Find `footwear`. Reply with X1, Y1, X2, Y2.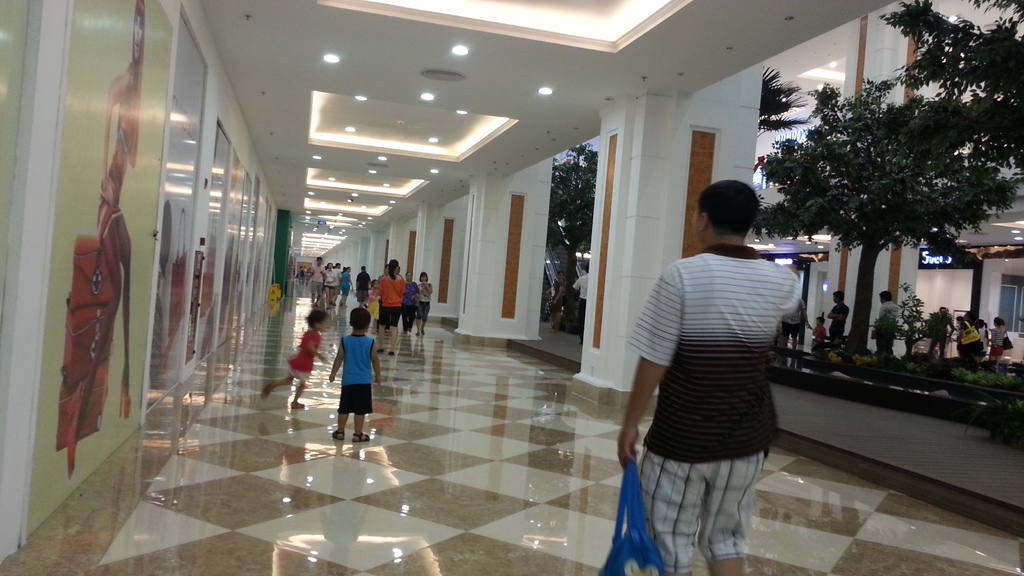
290, 399, 306, 410.
